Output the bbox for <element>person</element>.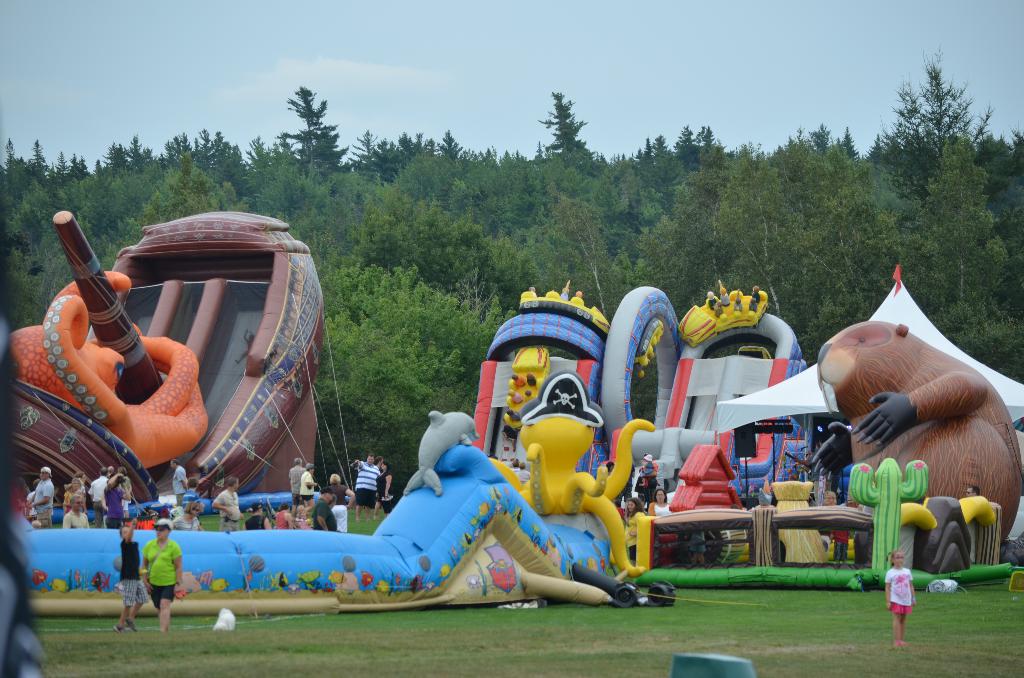
<bbox>28, 464, 56, 527</bbox>.
